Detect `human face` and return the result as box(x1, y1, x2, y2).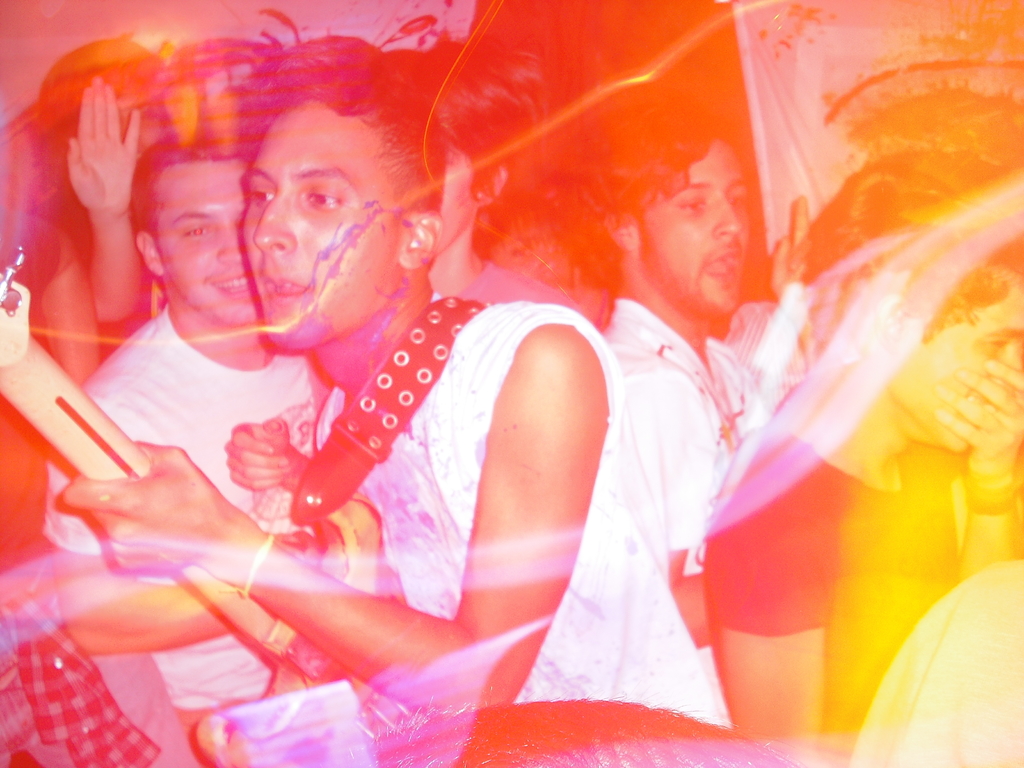
box(159, 161, 251, 327).
